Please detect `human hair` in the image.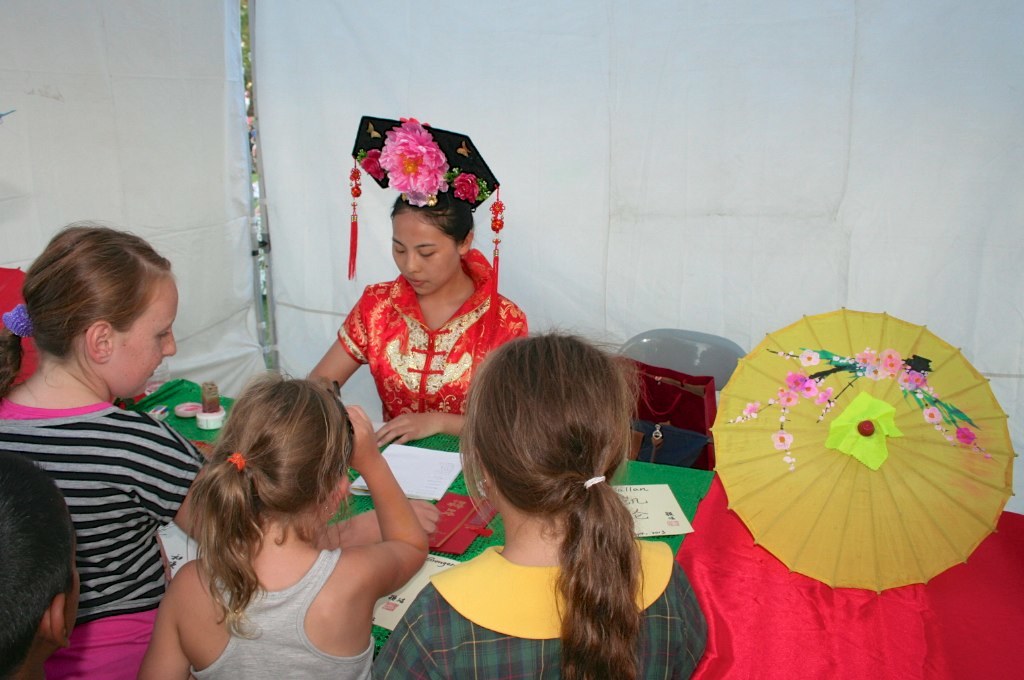
x1=0, y1=449, x2=78, y2=657.
